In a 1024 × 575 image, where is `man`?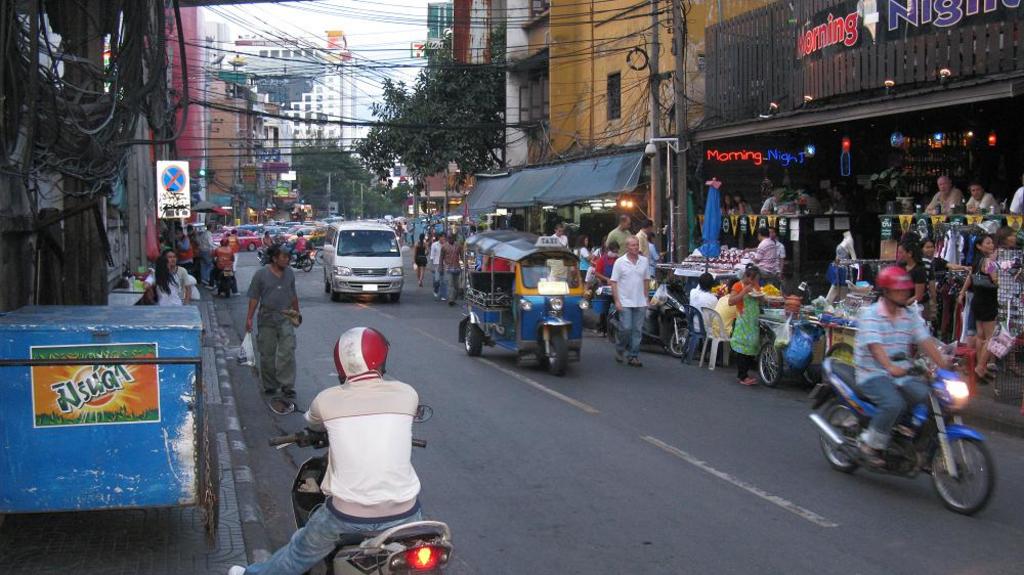
232, 320, 424, 570.
